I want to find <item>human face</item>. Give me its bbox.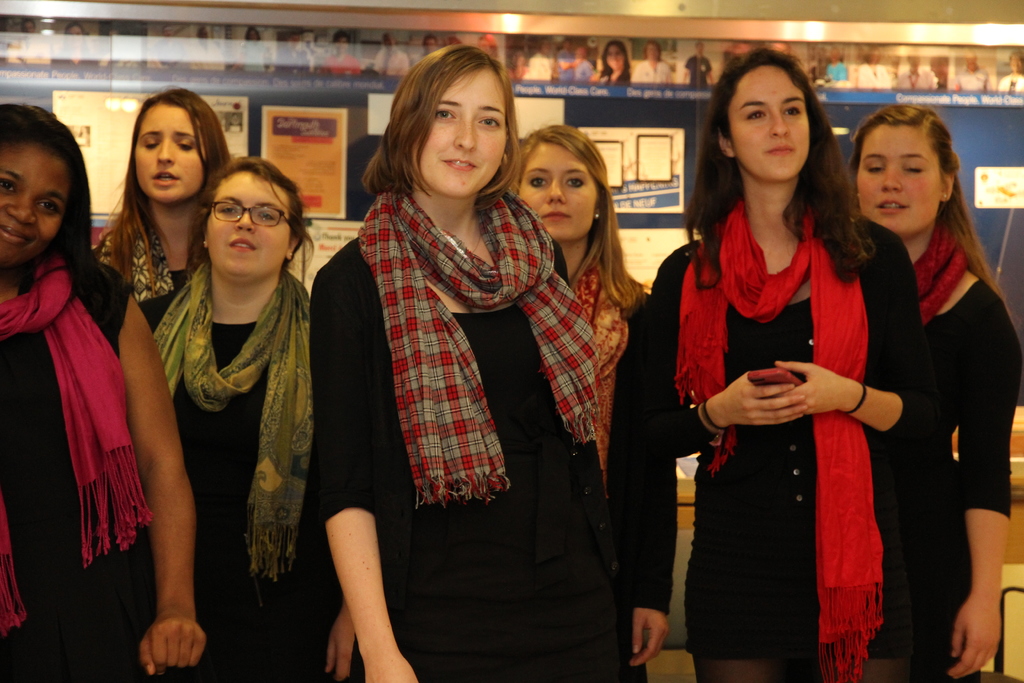
left=419, top=59, right=504, bottom=197.
